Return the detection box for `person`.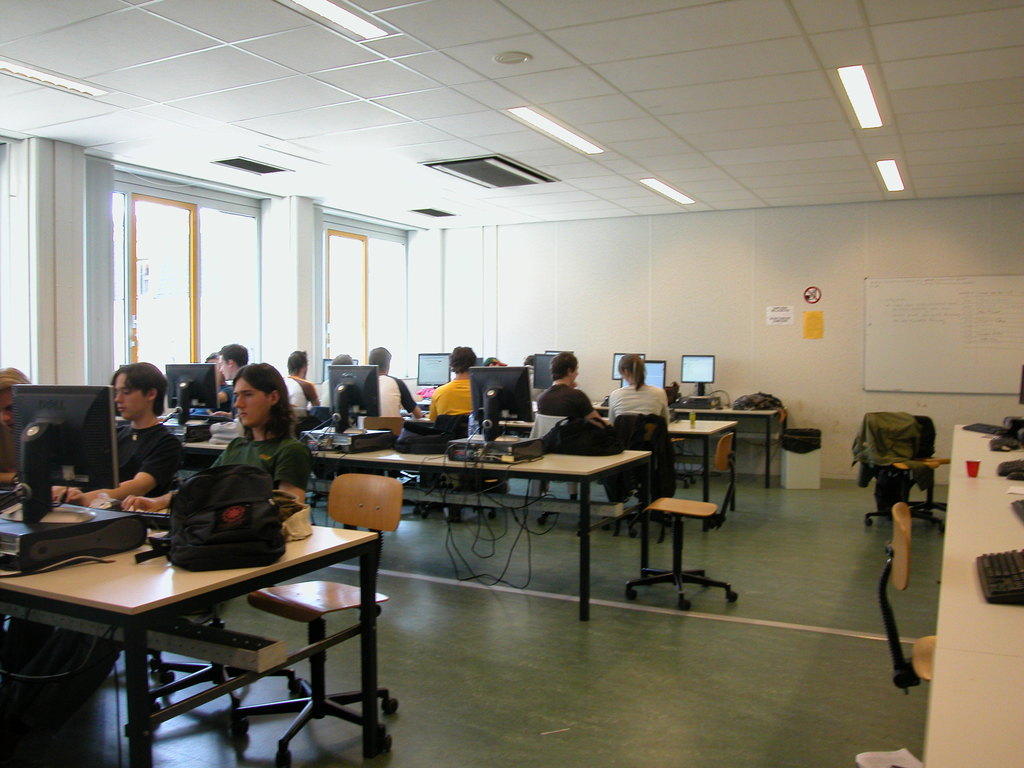
[204,351,234,412].
